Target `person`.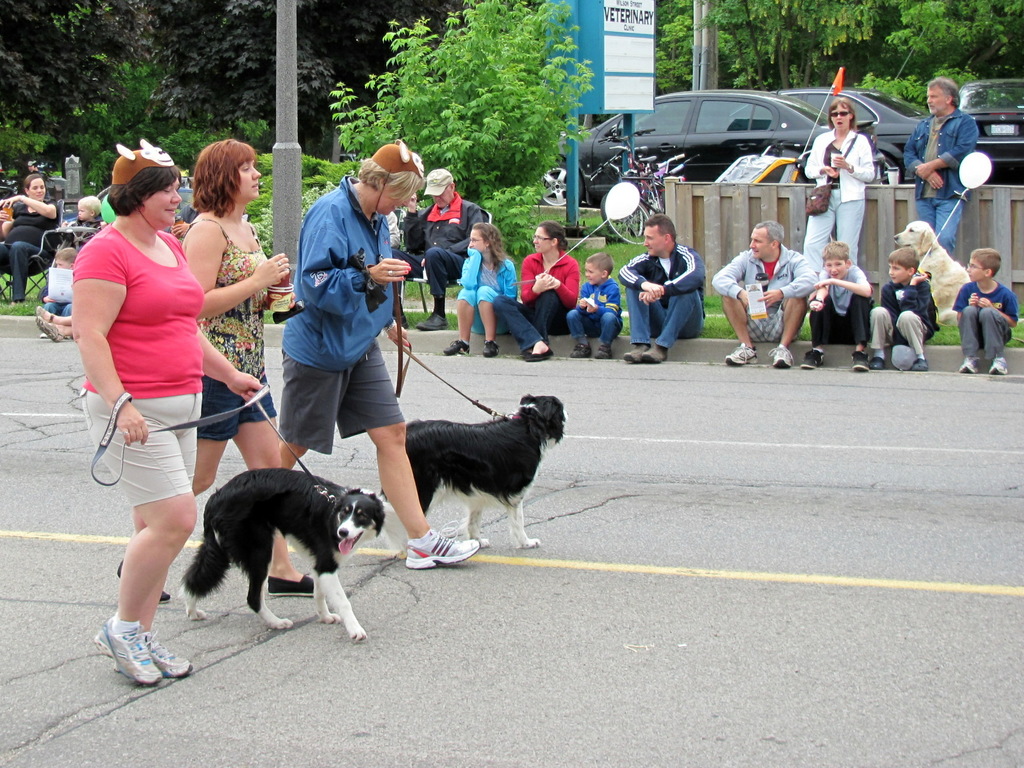
Target region: 0,173,65,309.
